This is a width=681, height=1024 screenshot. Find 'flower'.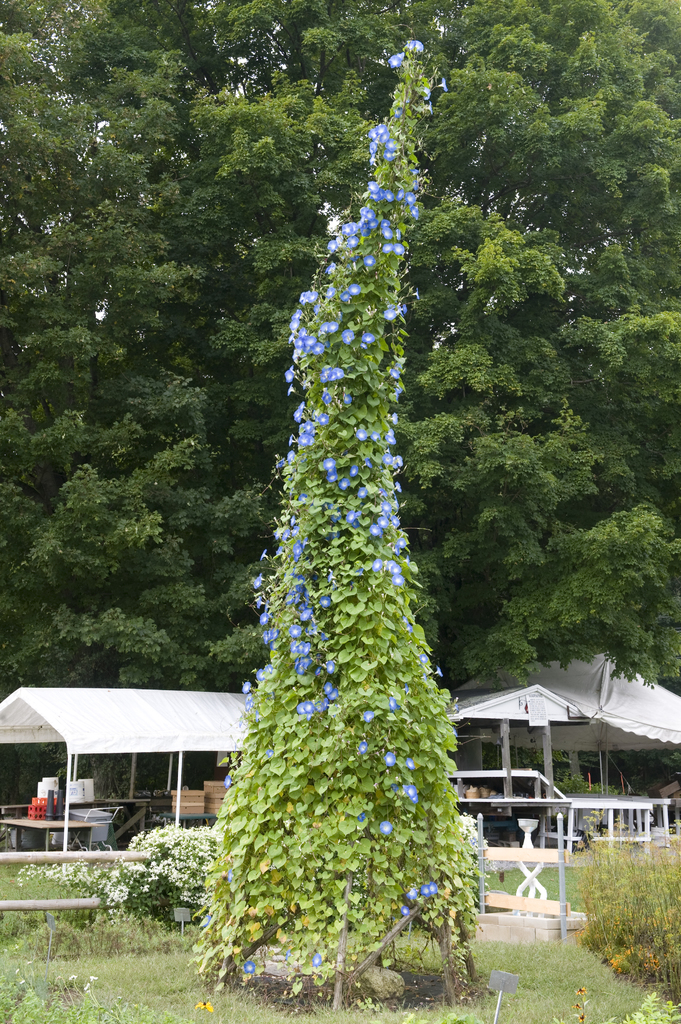
Bounding box: detection(406, 886, 424, 900).
